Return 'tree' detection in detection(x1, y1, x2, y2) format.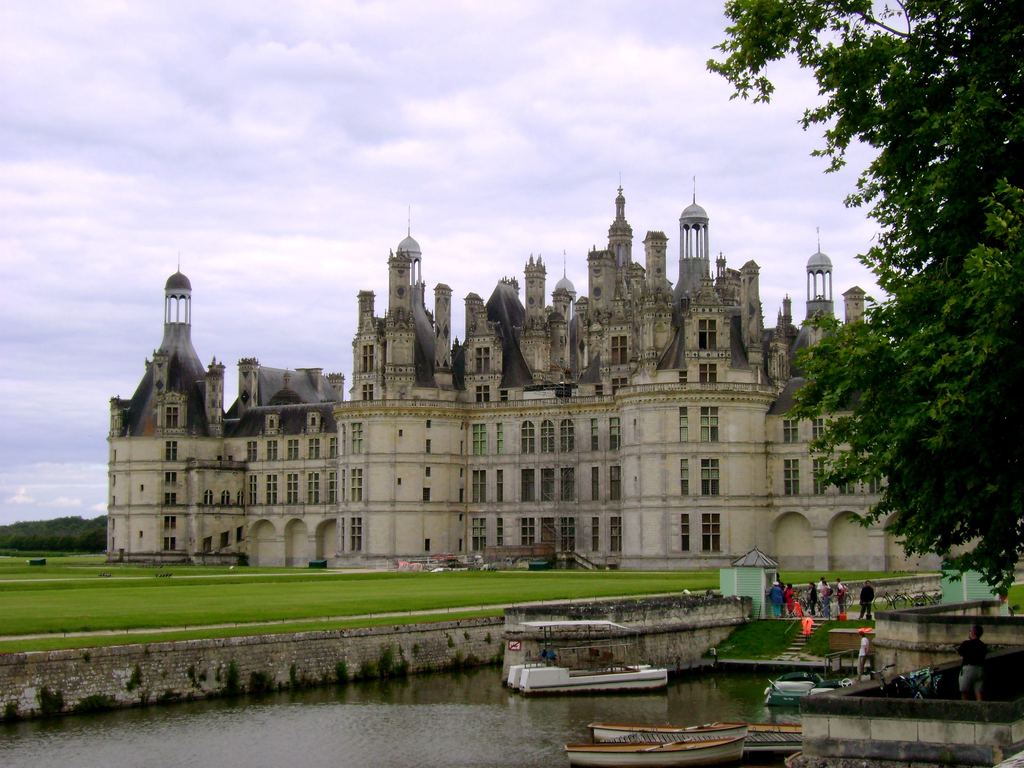
detection(700, 0, 1023, 621).
